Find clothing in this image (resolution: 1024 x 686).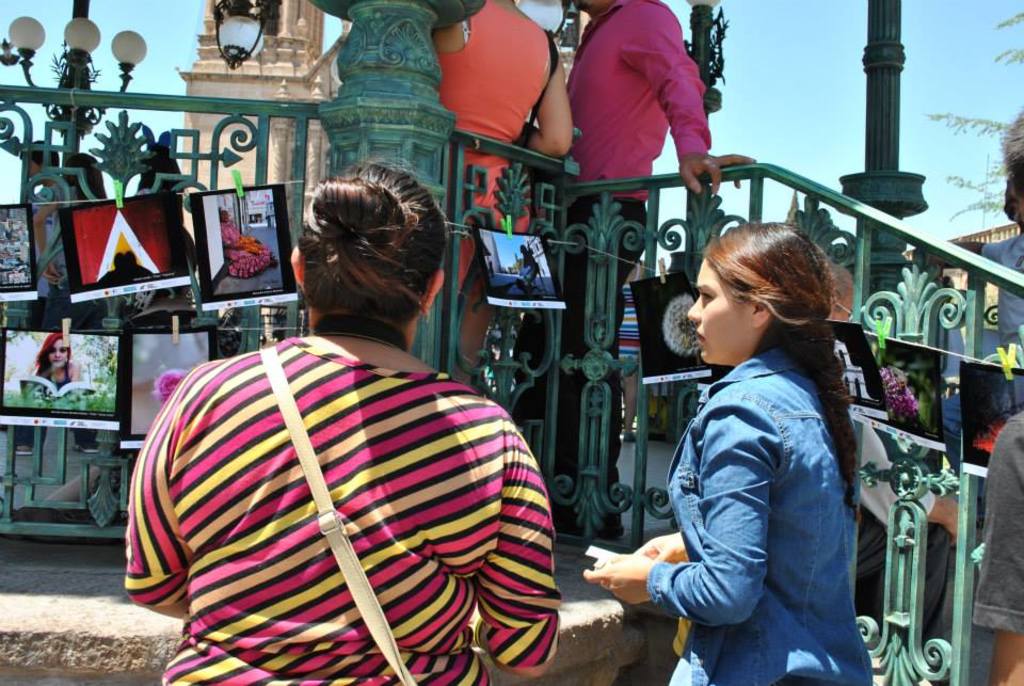
{"x1": 31, "y1": 363, "x2": 69, "y2": 395}.
